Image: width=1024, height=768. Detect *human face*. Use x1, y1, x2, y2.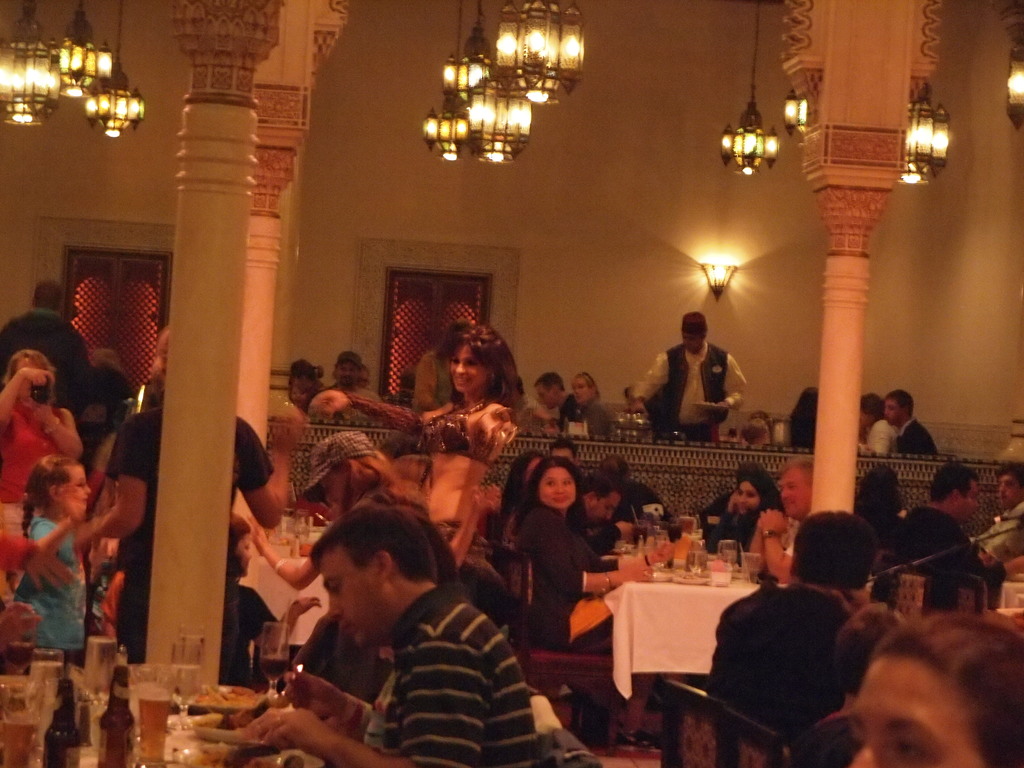
450, 347, 488, 392.
